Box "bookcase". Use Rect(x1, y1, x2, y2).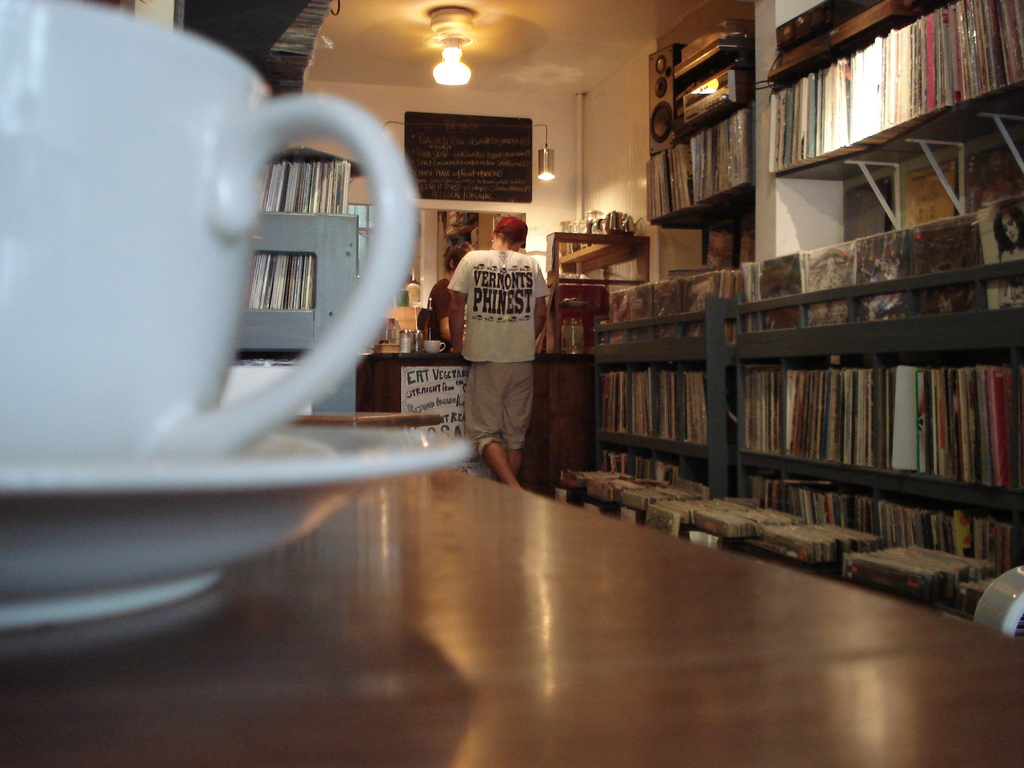
Rect(586, 198, 1023, 571).
